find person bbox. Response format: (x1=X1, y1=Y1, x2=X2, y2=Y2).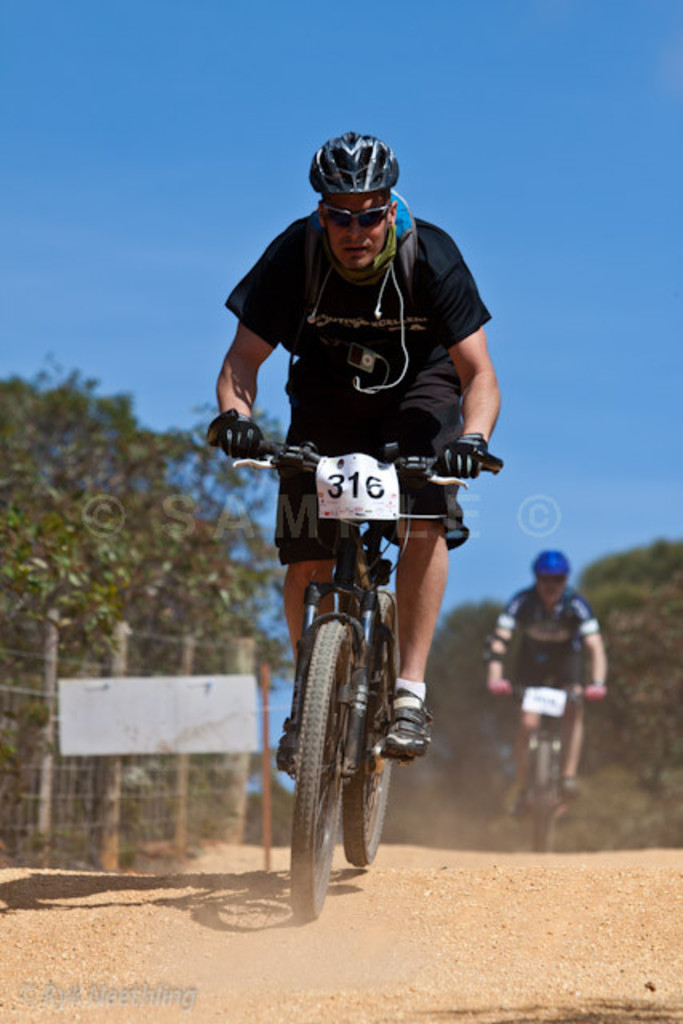
(x1=218, y1=131, x2=509, y2=774).
